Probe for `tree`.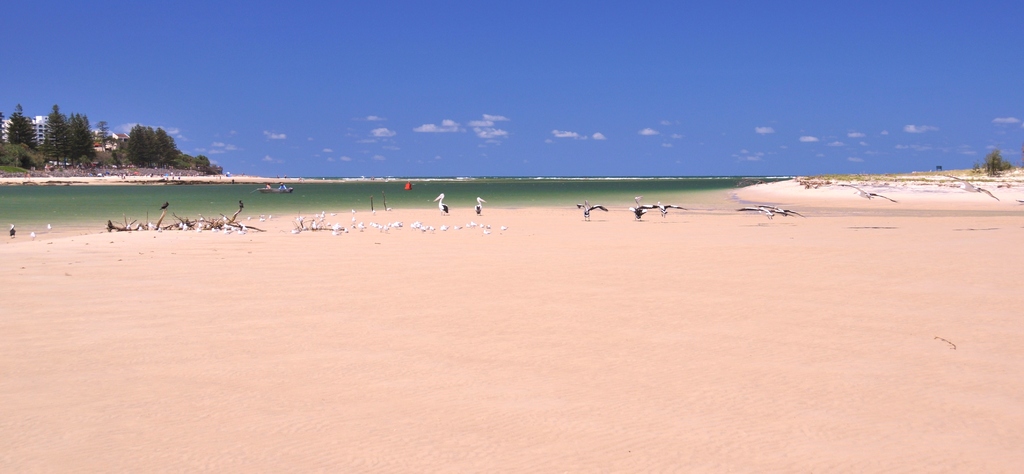
Probe result: x1=68, y1=111, x2=98, y2=164.
